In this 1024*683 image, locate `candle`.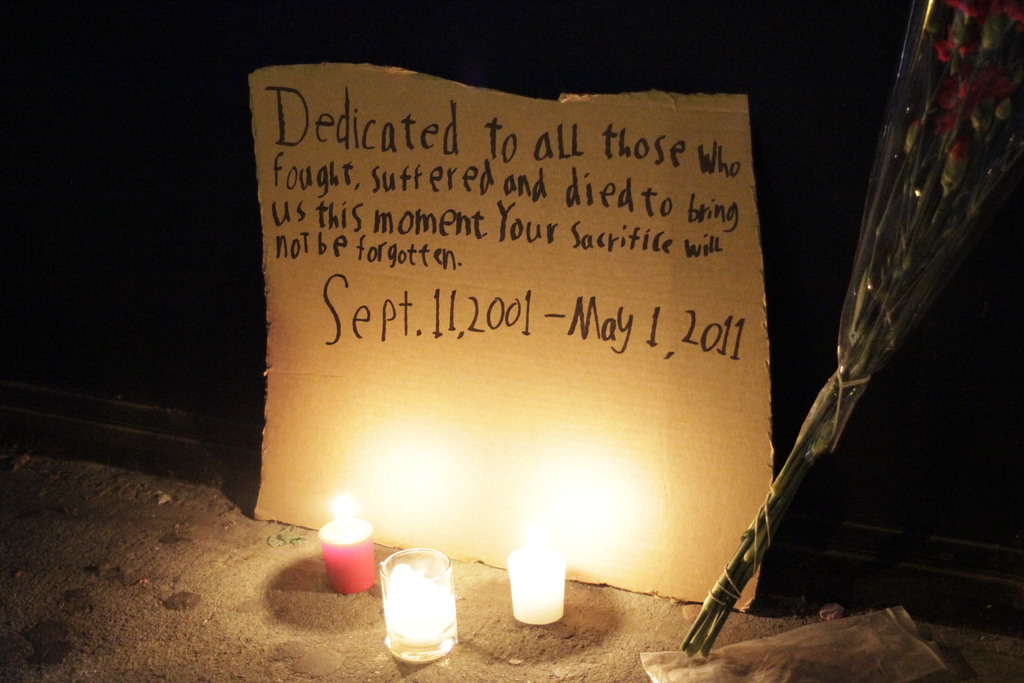
Bounding box: bbox=[314, 511, 373, 592].
